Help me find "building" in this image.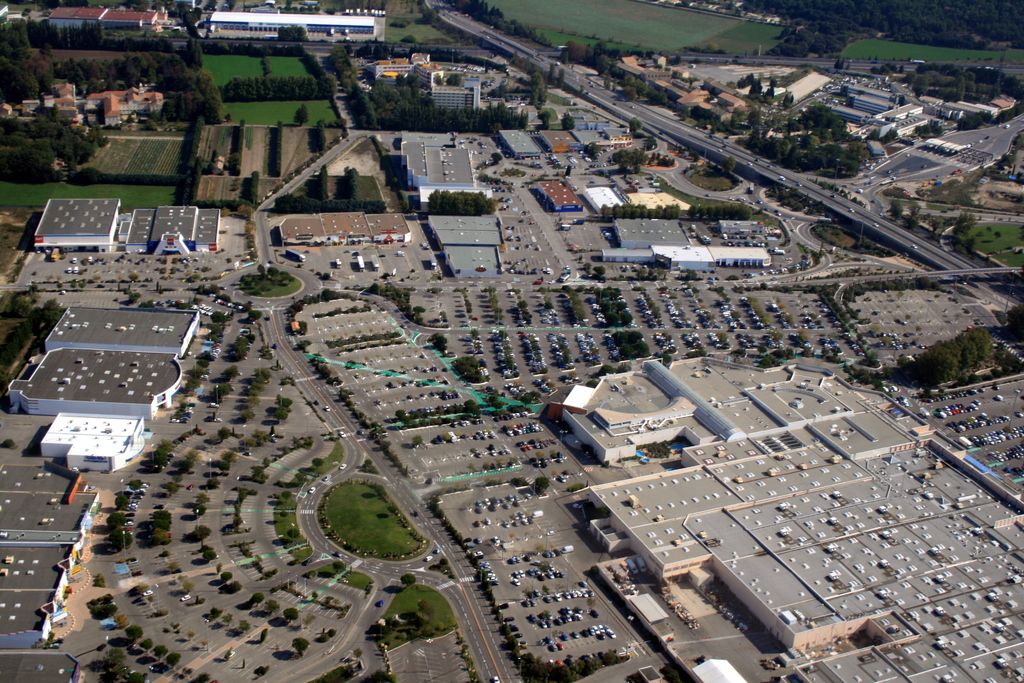
Found it: 502 130 545 160.
